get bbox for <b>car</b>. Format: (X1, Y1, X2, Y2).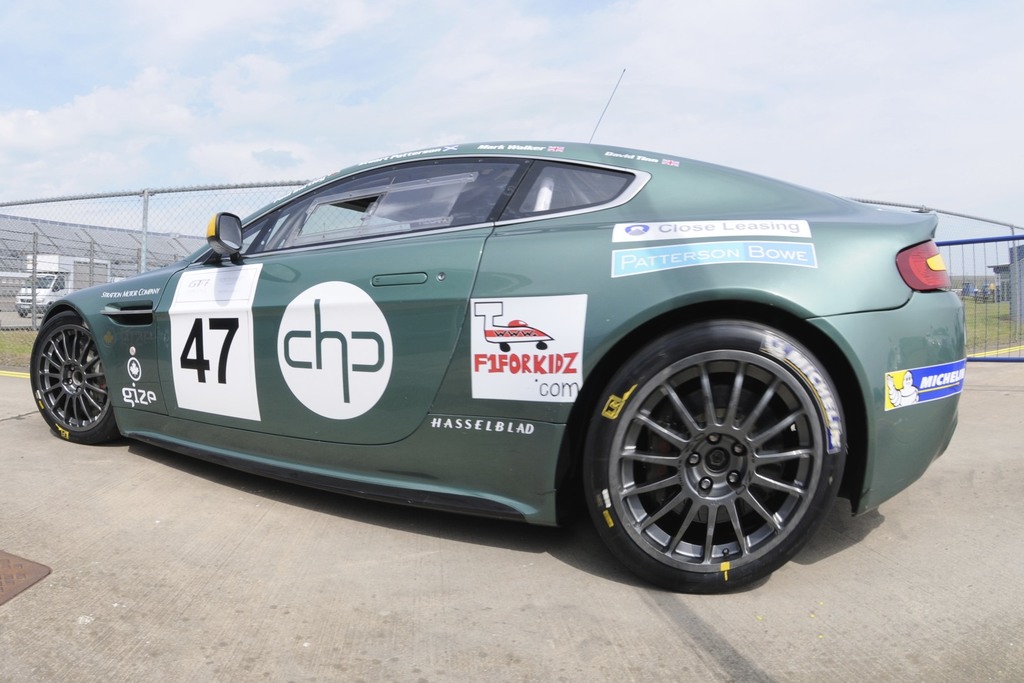
(27, 69, 966, 594).
